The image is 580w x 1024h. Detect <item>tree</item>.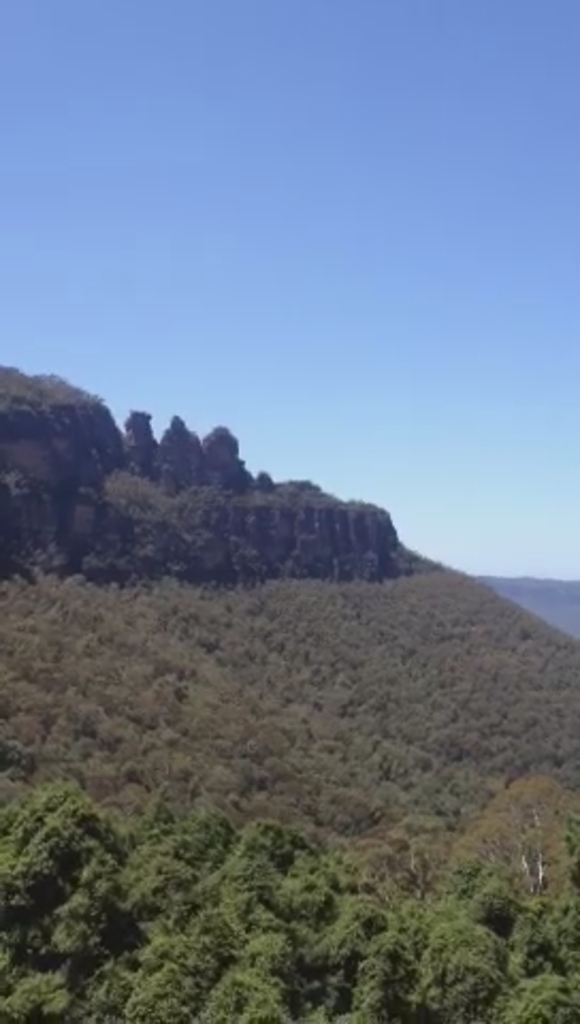
Detection: (x1=122, y1=412, x2=156, y2=478).
